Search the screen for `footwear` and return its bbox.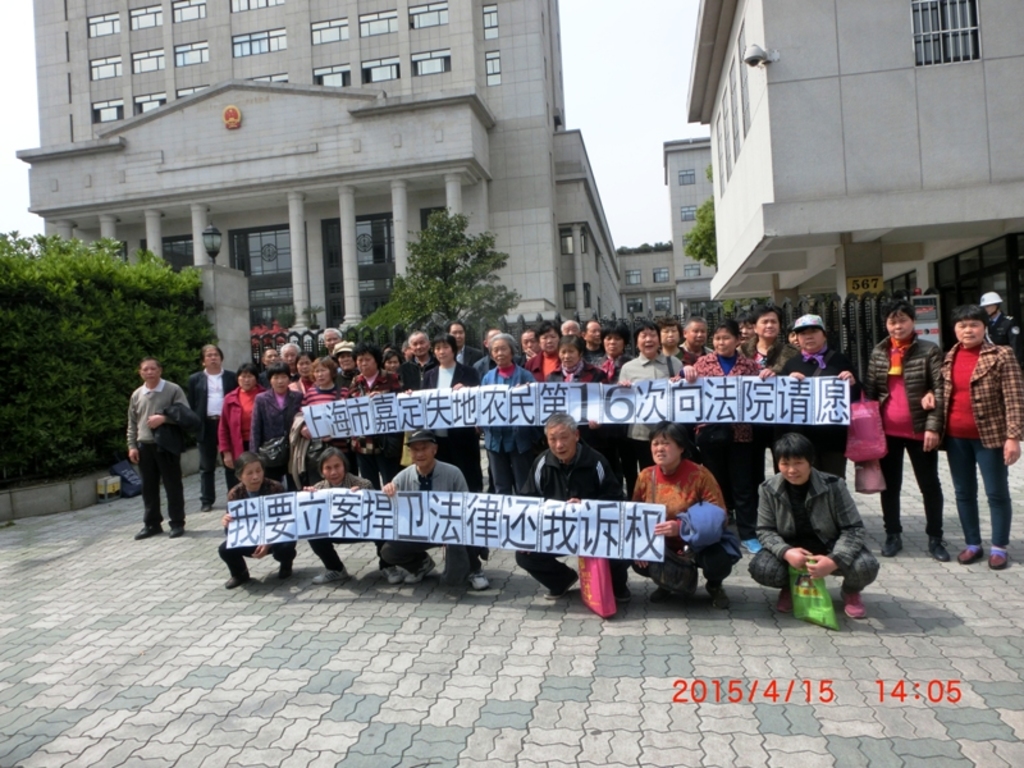
Found: 617, 585, 630, 599.
